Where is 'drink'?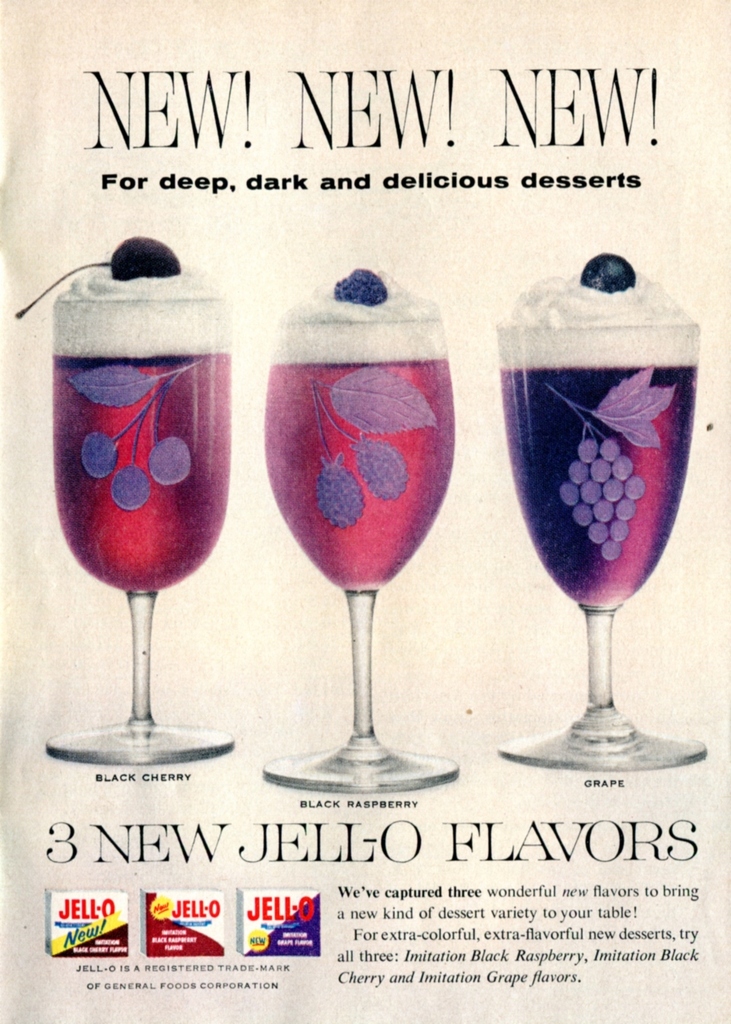
bbox=[263, 363, 447, 594].
